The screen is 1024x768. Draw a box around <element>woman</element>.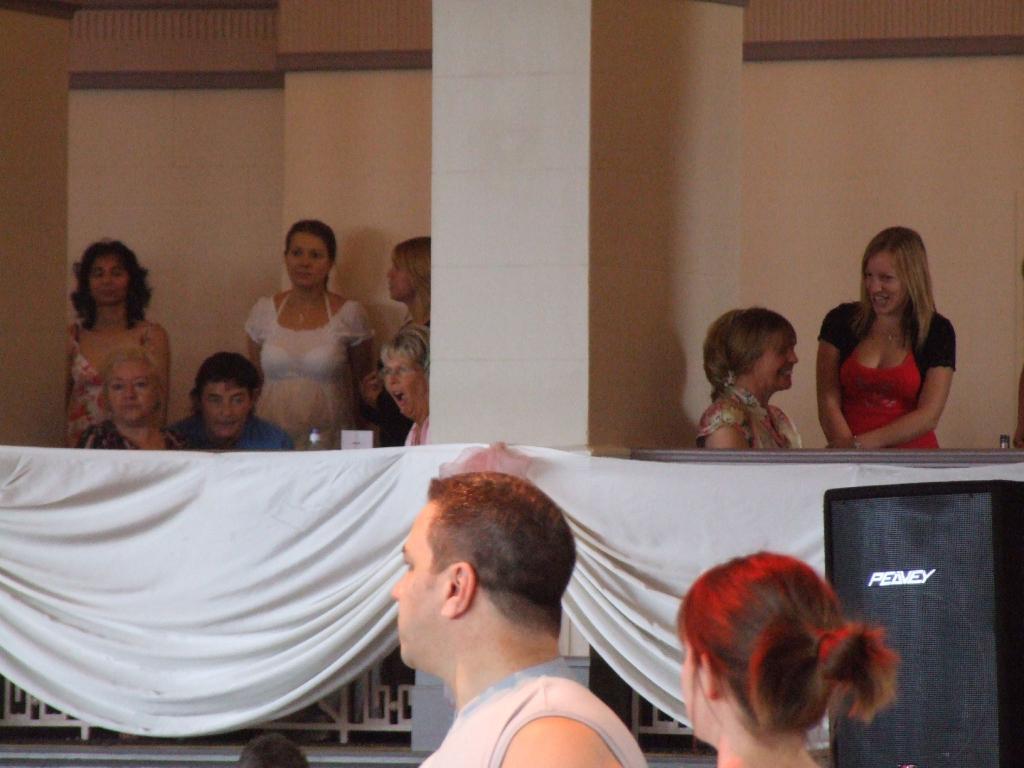
locate(60, 347, 183, 452).
